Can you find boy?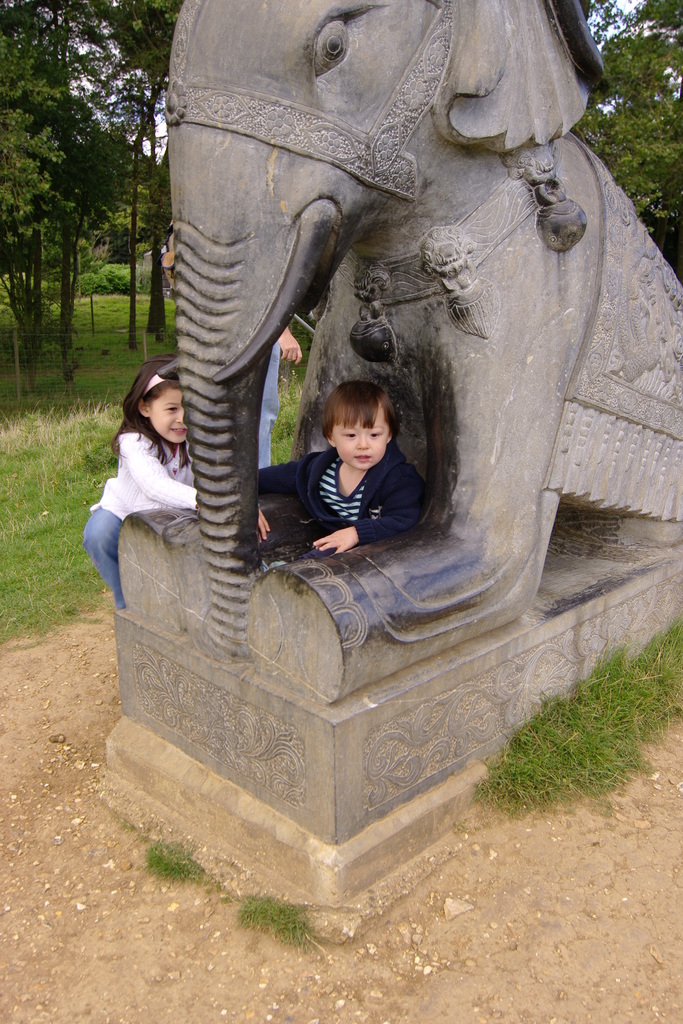
Yes, bounding box: box=[275, 364, 443, 577].
